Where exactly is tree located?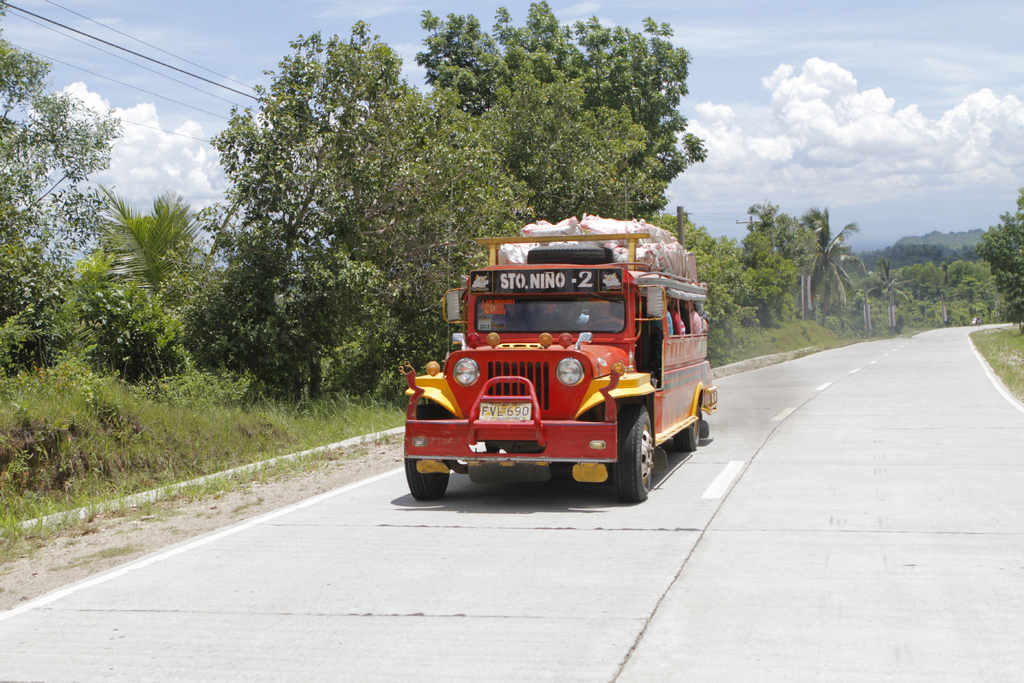
Its bounding box is pyautogui.locateOnScreen(731, 226, 795, 320).
